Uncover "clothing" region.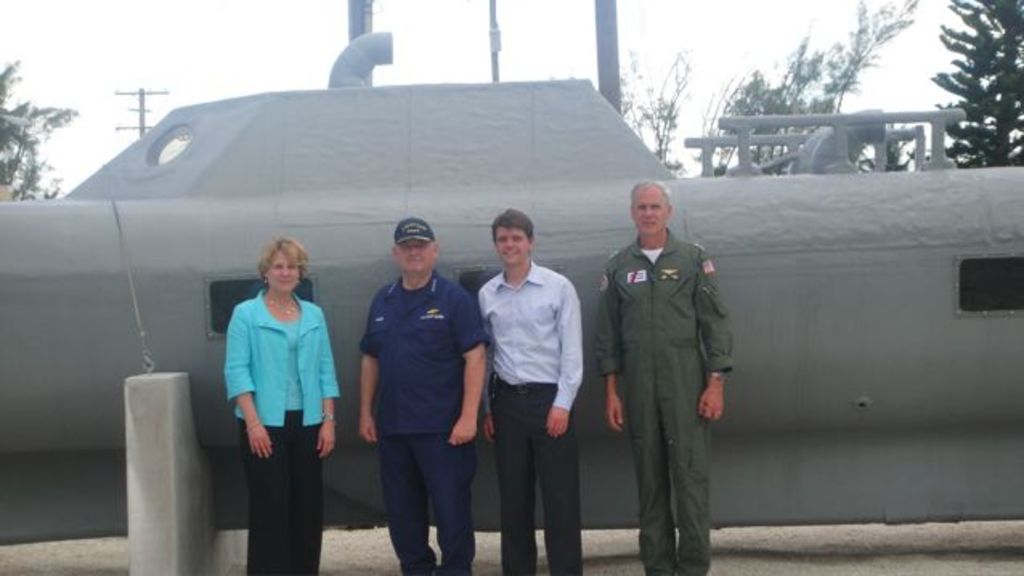
Uncovered: rect(472, 274, 591, 573).
